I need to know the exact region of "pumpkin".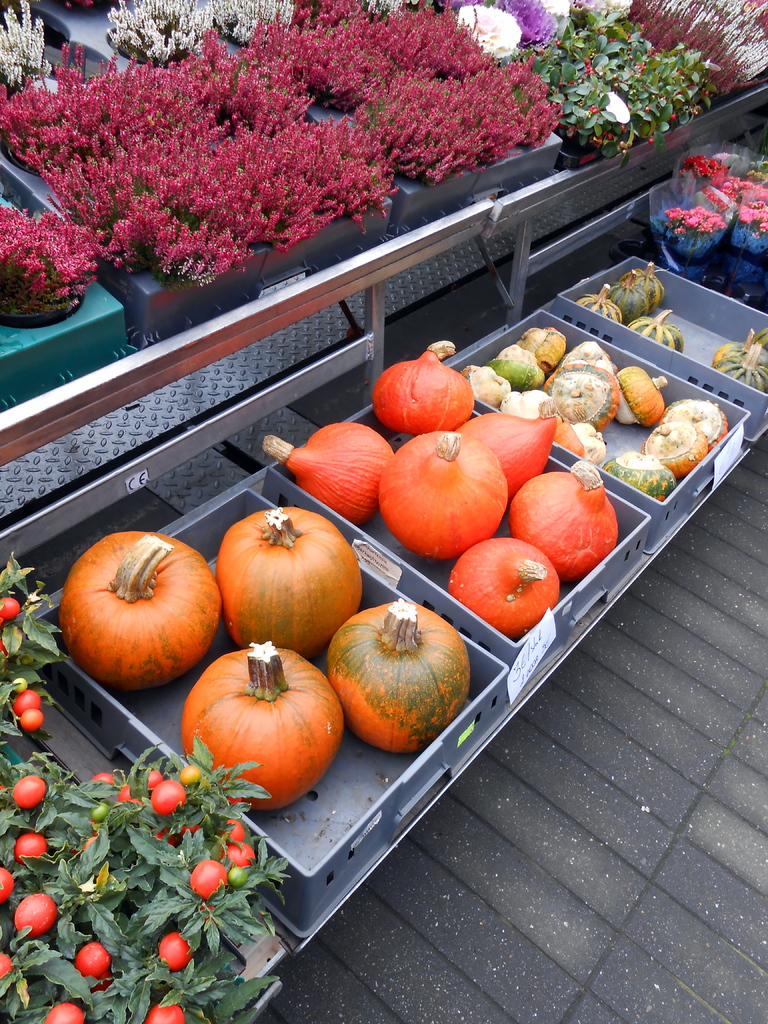
Region: locate(216, 500, 356, 648).
